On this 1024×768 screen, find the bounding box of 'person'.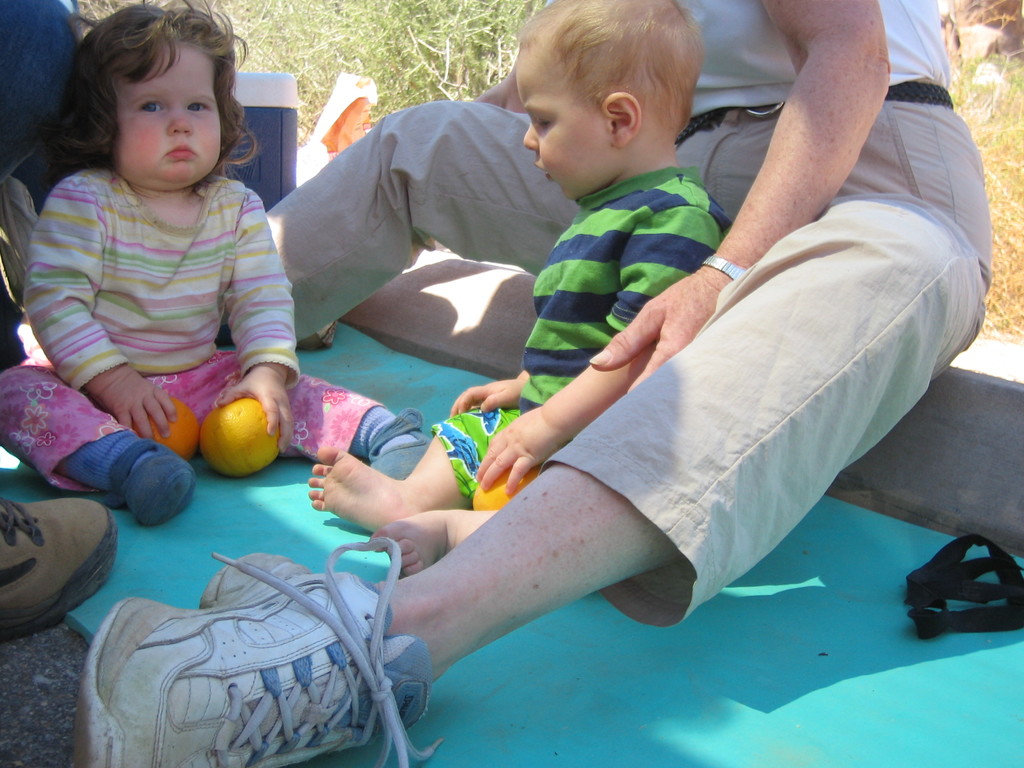
Bounding box: (0,4,436,529).
